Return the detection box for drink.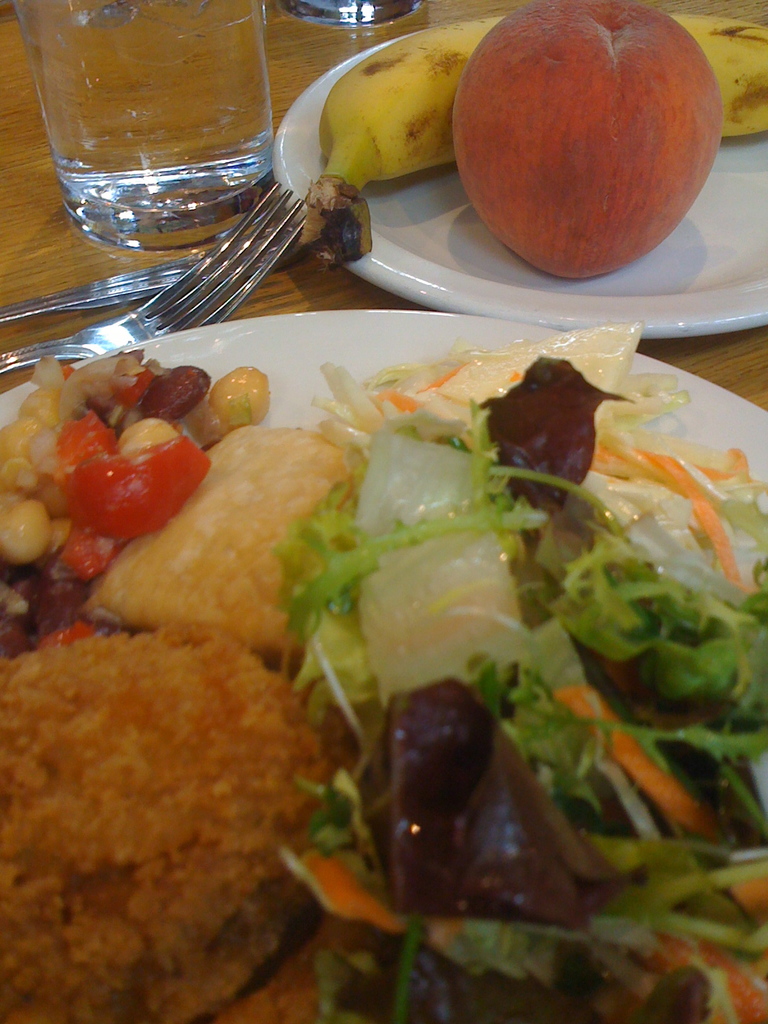
bbox(8, 0, 276, 207).
